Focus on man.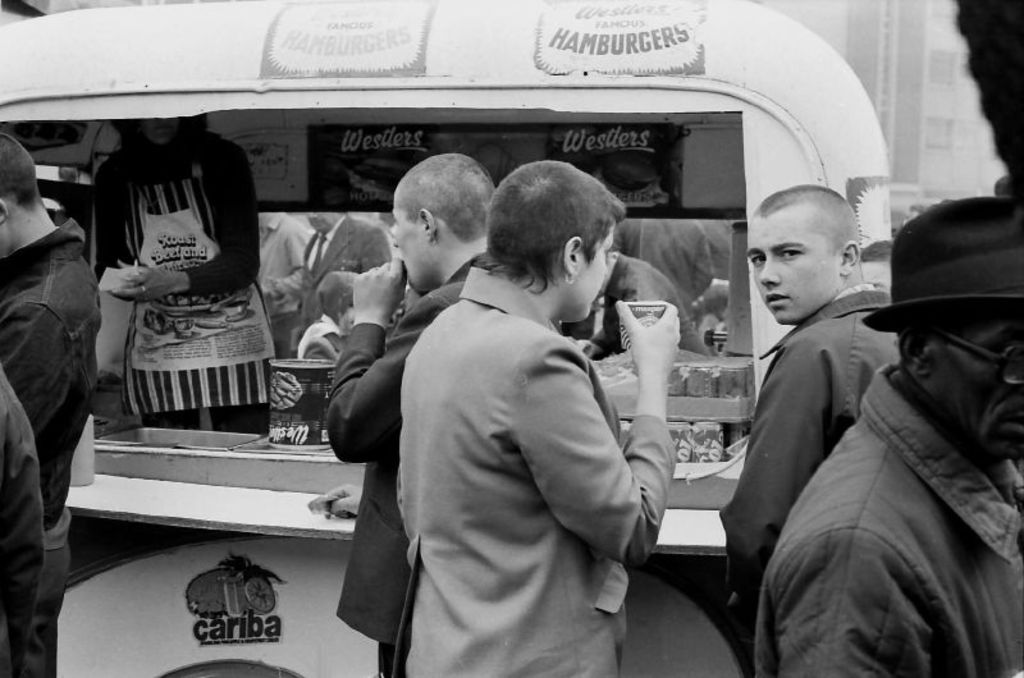
Focused at 718 180 913 640.
